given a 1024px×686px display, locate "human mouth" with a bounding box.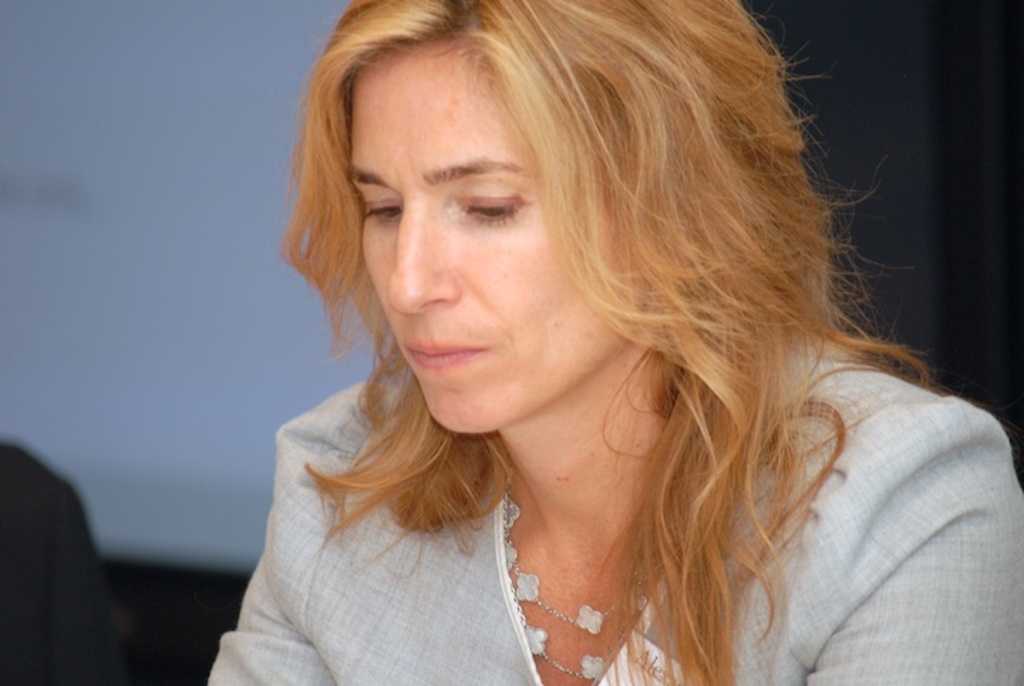
Located: <bbox>407, 342, 481, 369</bbox>.
